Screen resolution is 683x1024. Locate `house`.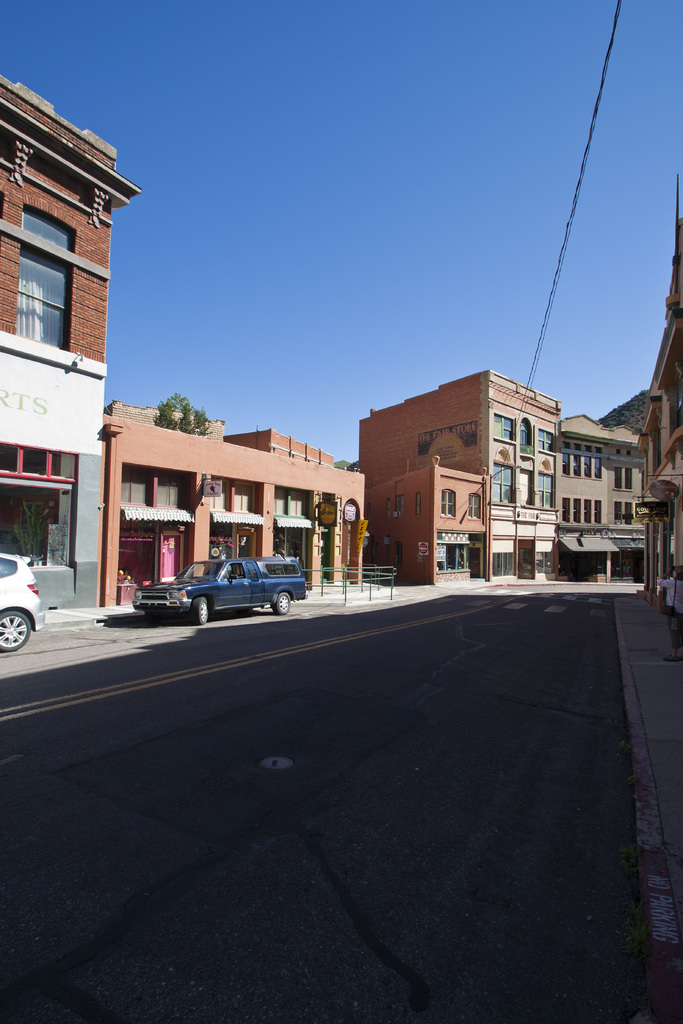
552,393,647,577.
